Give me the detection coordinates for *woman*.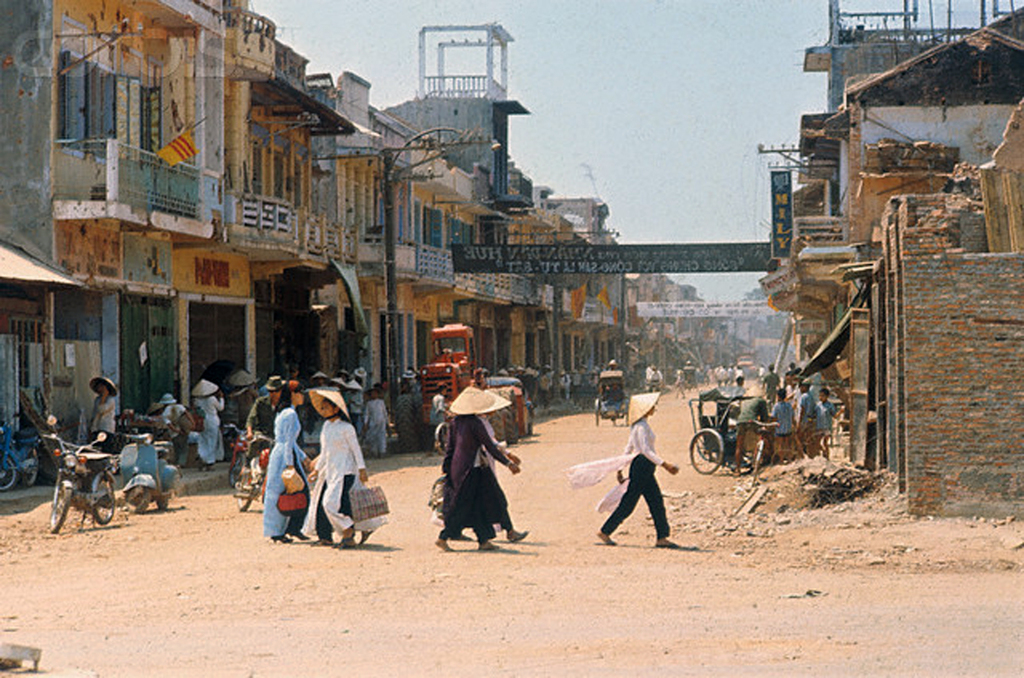
pyautogui.locateOnScreen(305, 397, 385, 549).
